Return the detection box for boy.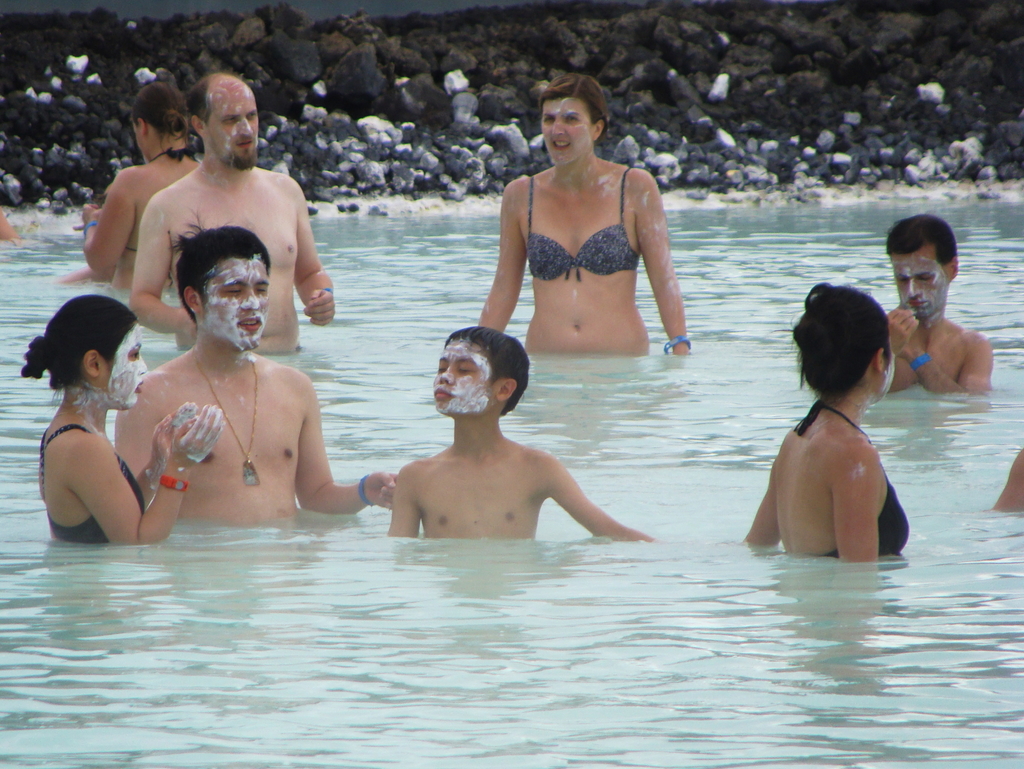
box=[348, 318, 662, 550].
